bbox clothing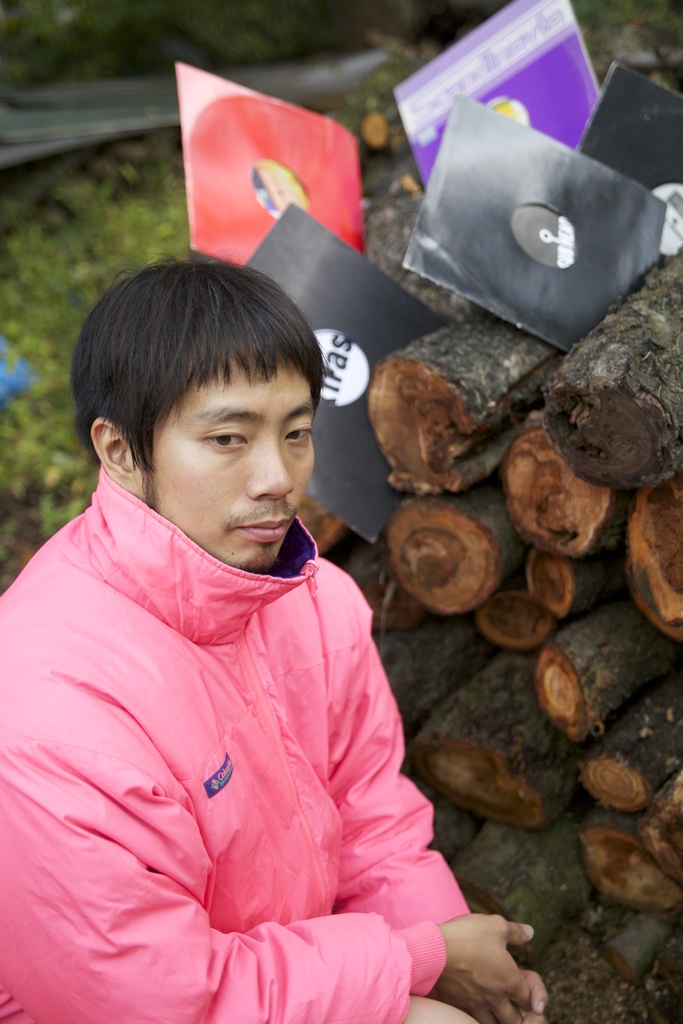
<box>0,471,497,1023</box>
